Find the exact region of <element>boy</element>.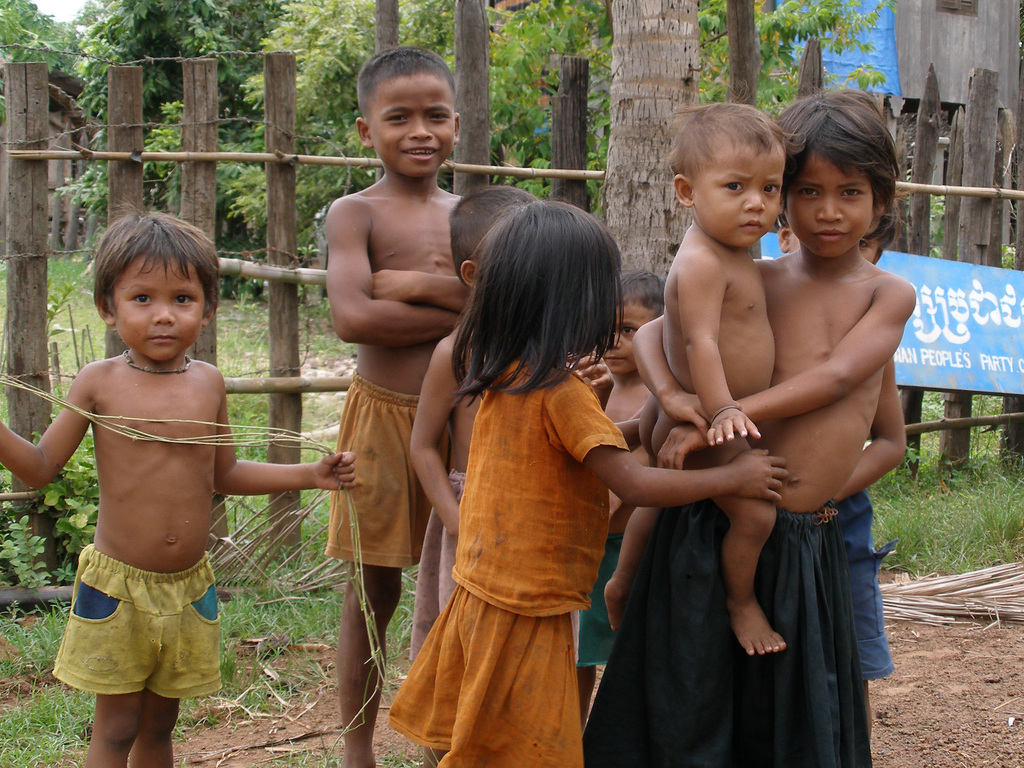
Exact region: detection(0, 208, 357, 767).
